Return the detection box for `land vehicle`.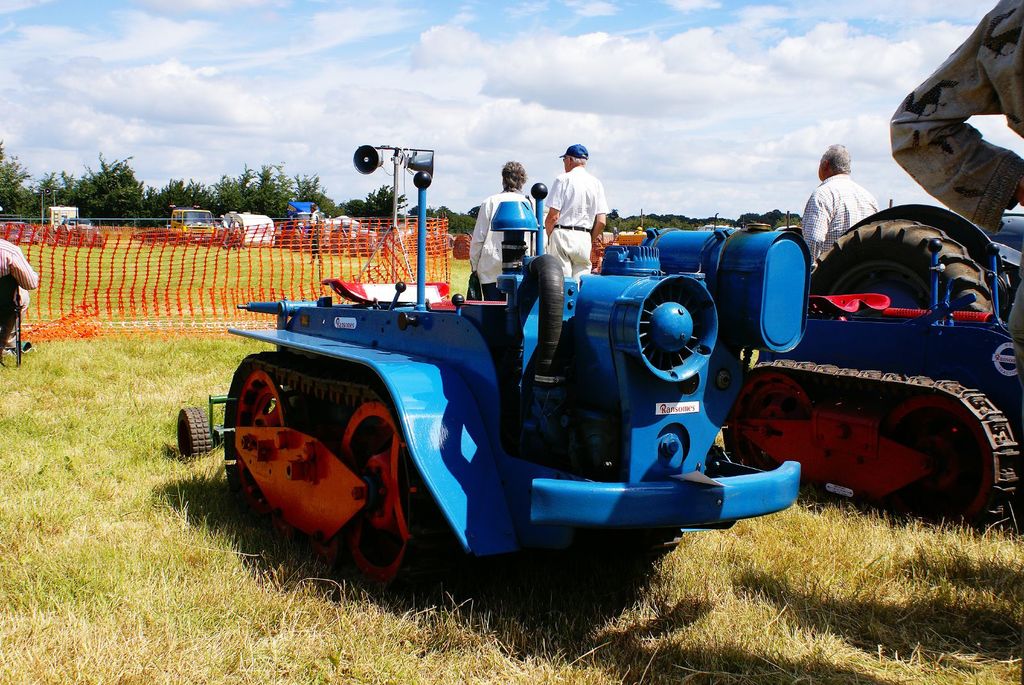
<region>45, 205, 77, 232</region>.
